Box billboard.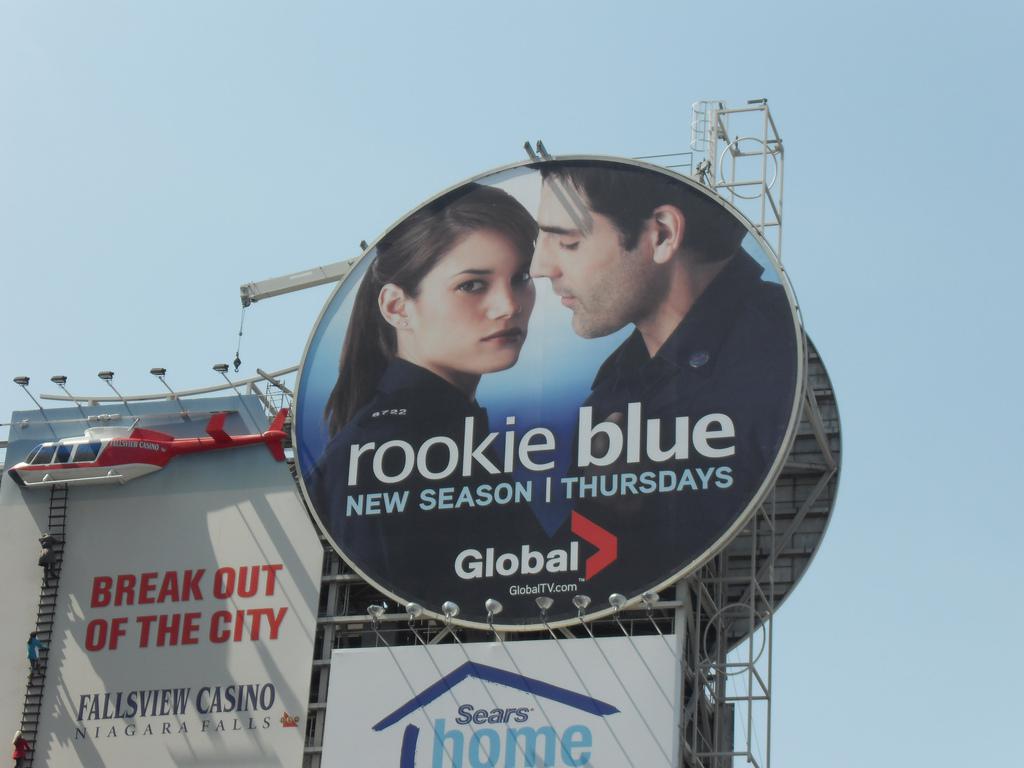
(324, 625, 681, 765).
